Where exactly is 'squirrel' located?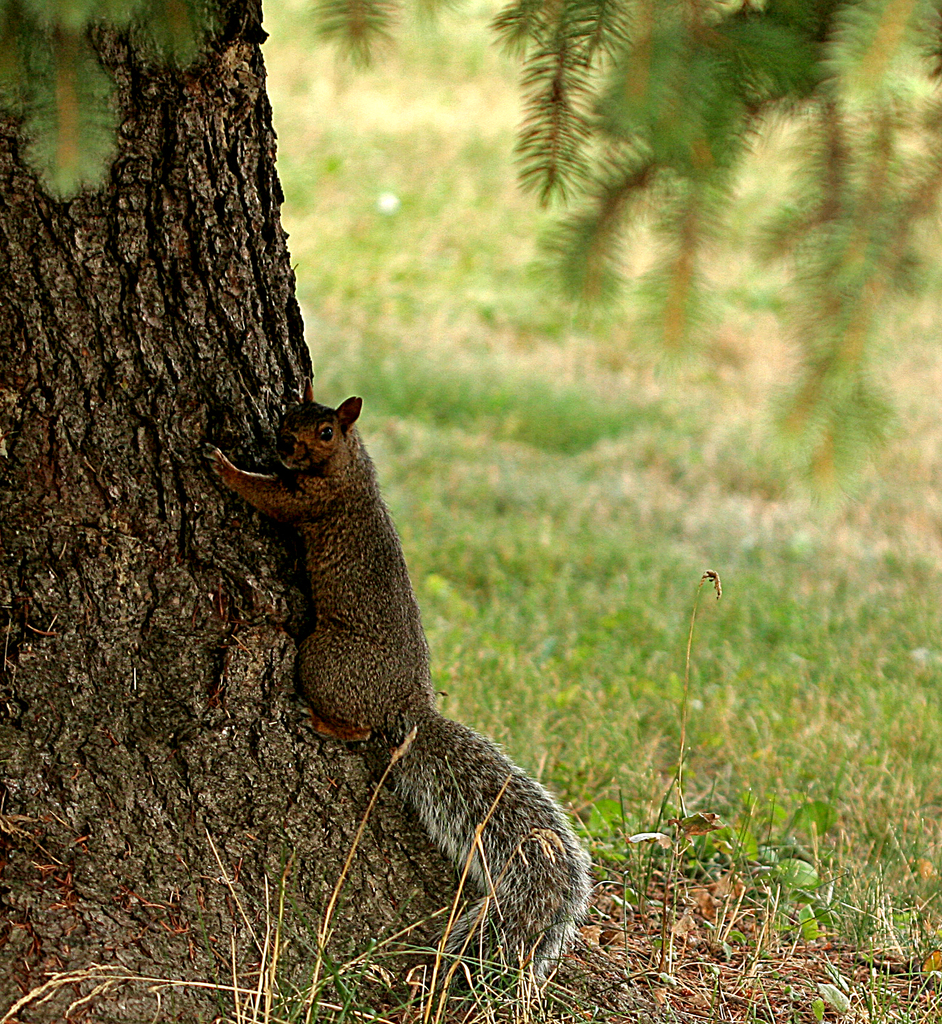
Its bounding box is x1=202 y1=382 x2=586 y2=986.
